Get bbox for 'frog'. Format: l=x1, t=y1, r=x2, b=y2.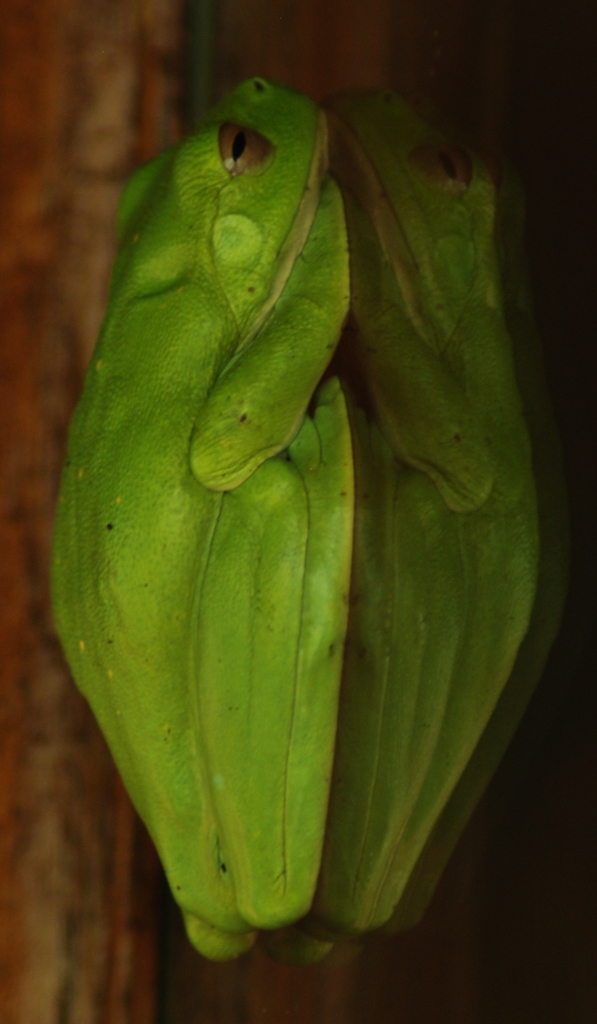
l=51, t=74, r=346, b=954.
